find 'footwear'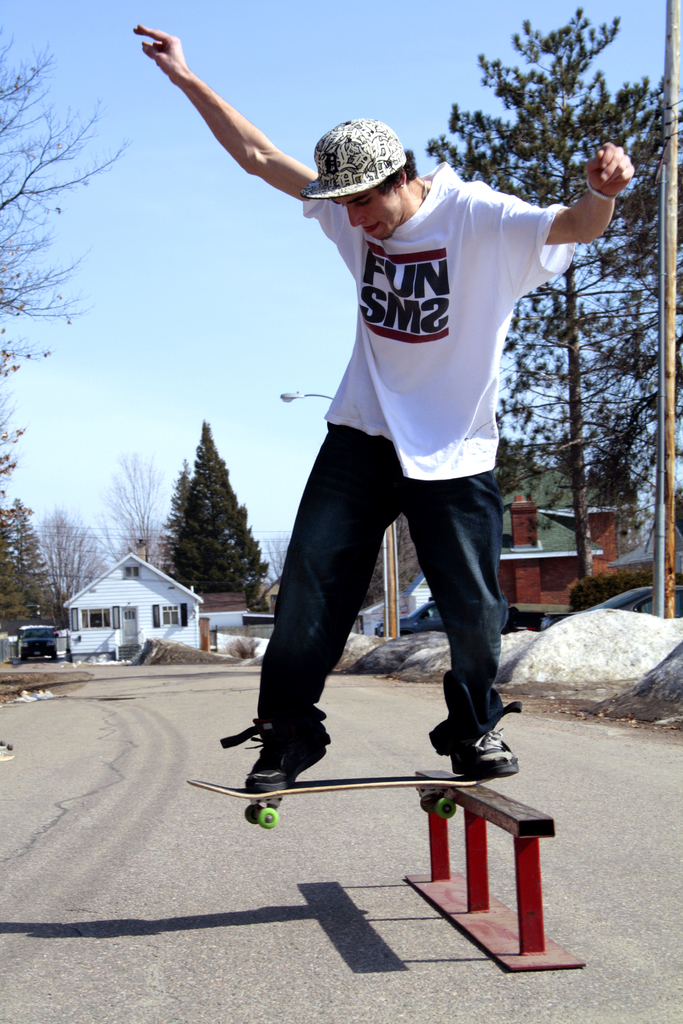
<bbox>450, 724, 522, 779</bbox>
